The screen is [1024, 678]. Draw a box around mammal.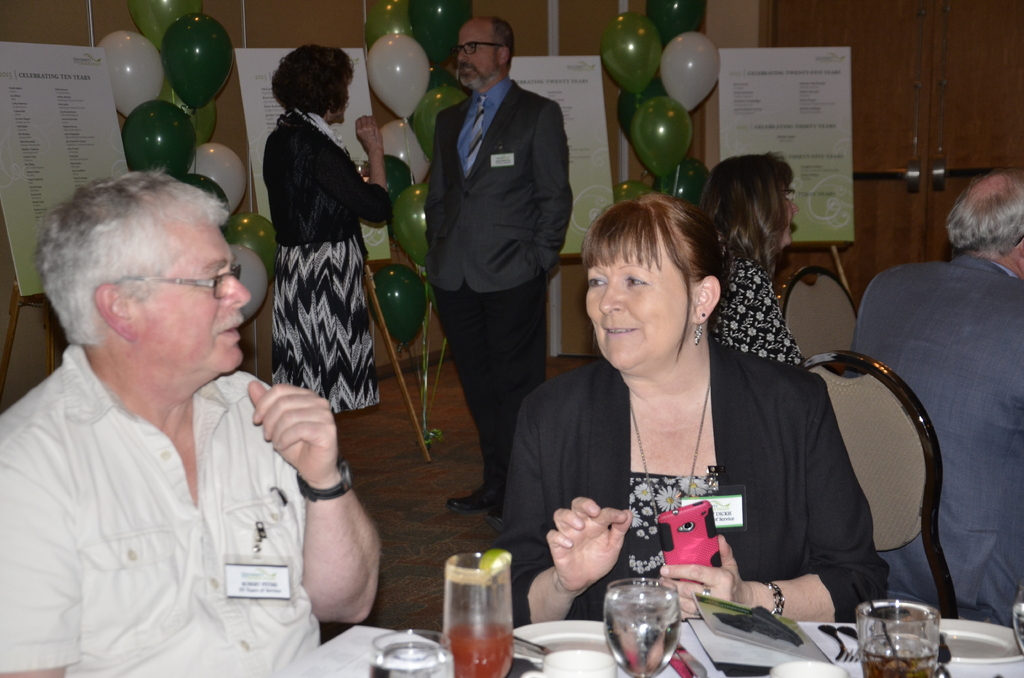
Rect(684, 145, 801, 362).
